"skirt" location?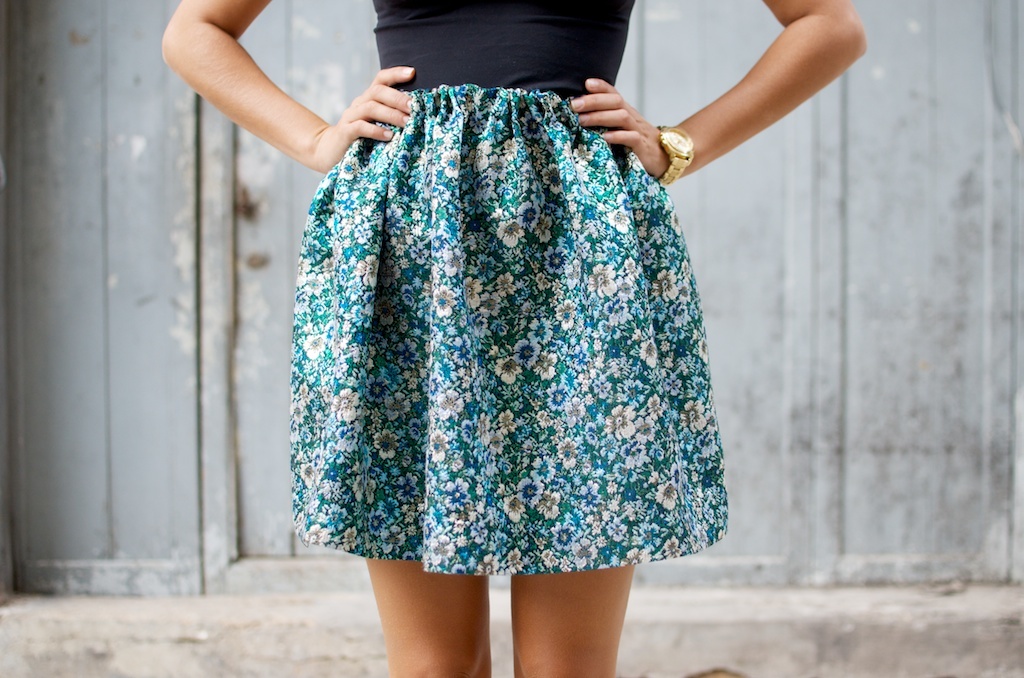
292,85,731,577
